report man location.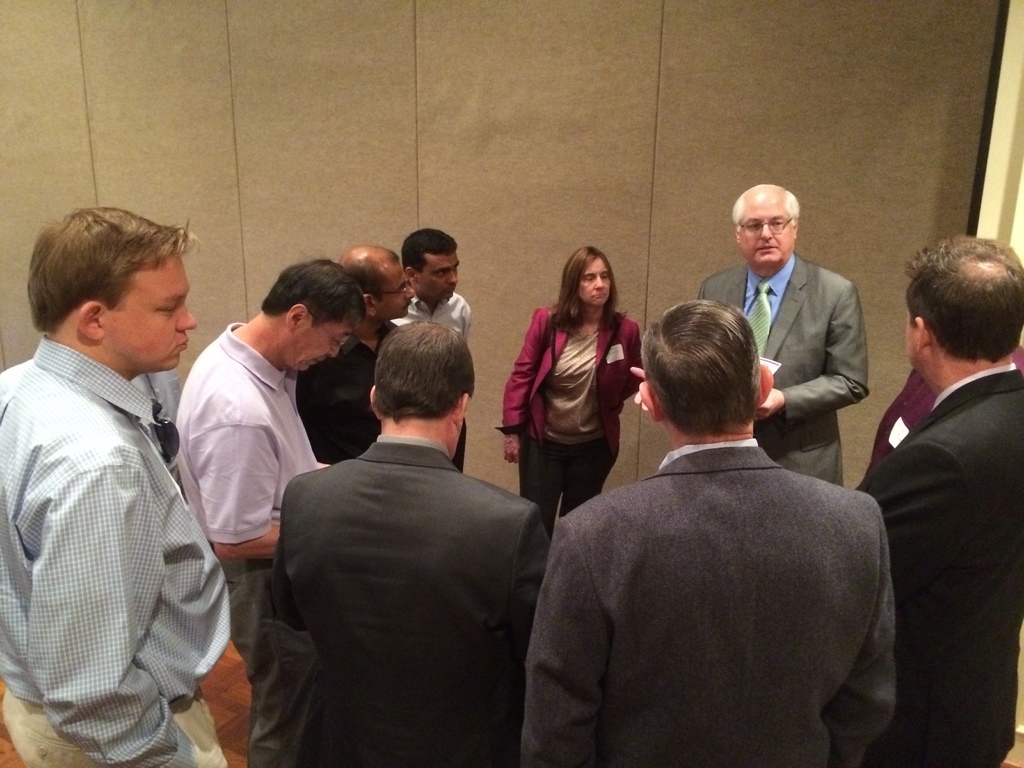
Report: <region>300, 243, 415, 466</region>.
